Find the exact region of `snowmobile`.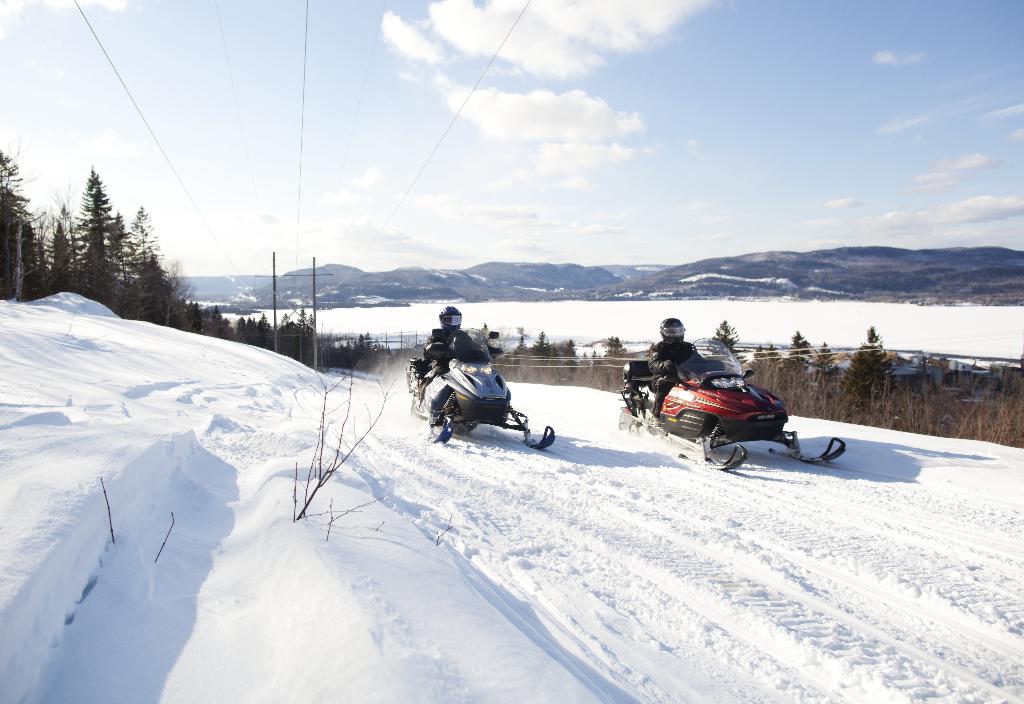
Exact region: {"left": 405, "top": 331, "right": 555, "bottom": 445}.
